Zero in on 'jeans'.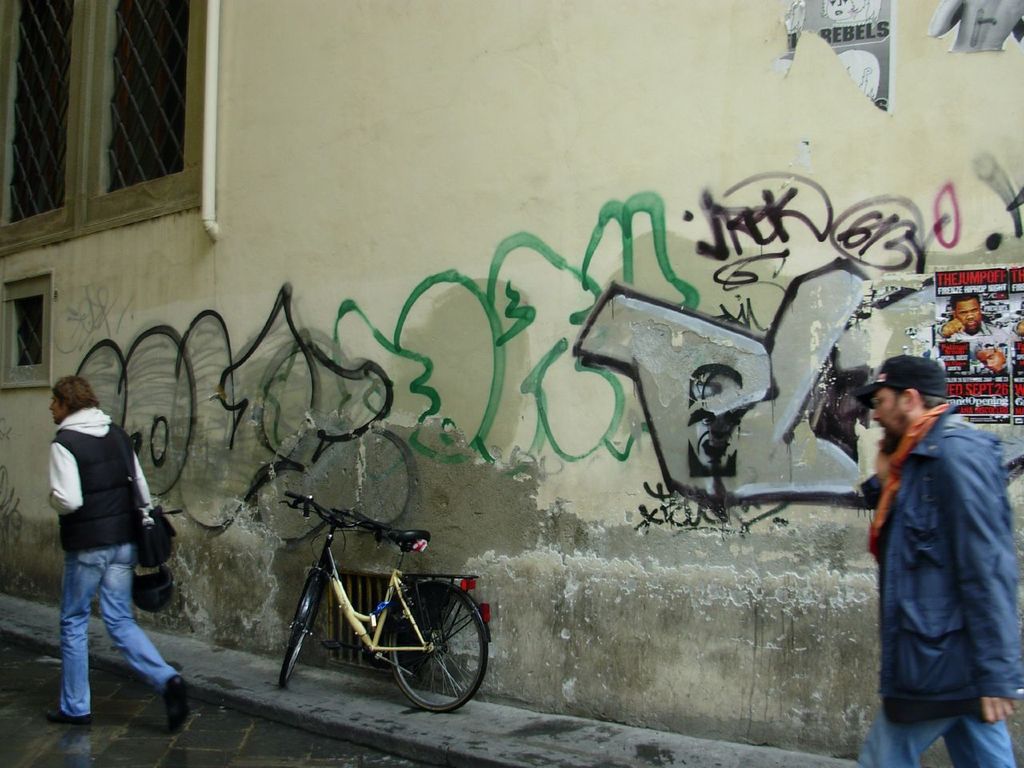
Zeroed in: (853,702,1017,767).
